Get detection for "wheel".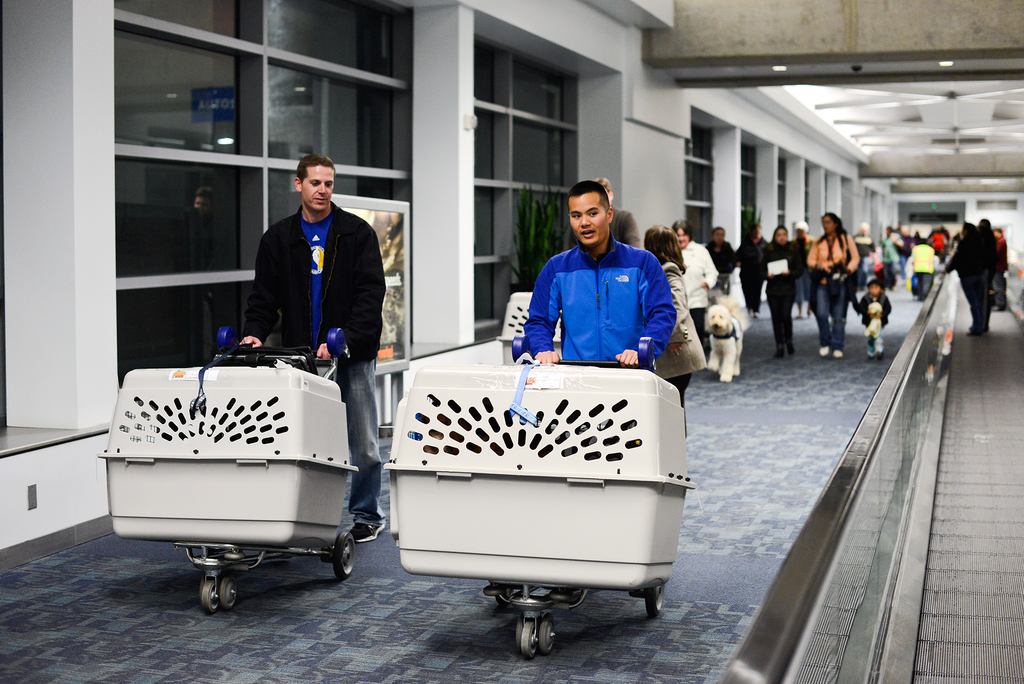
Detection: crop(200, 576, 223, 616).
